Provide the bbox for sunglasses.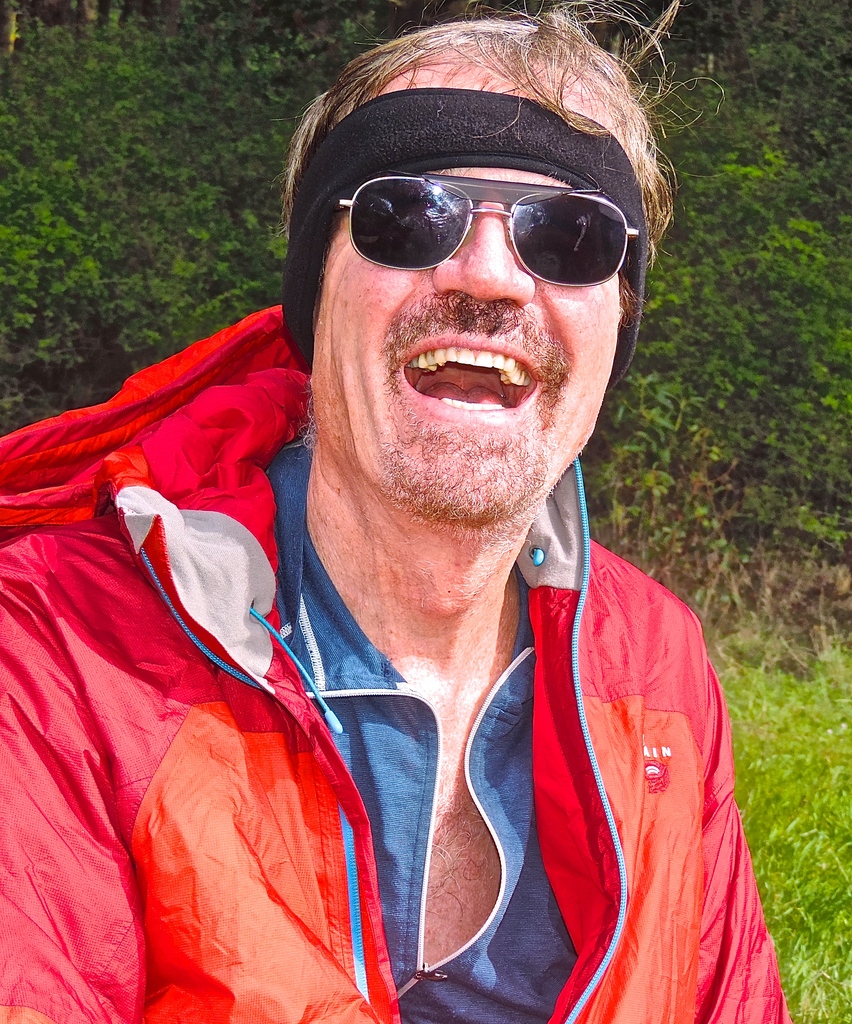
331,175,646,287.
